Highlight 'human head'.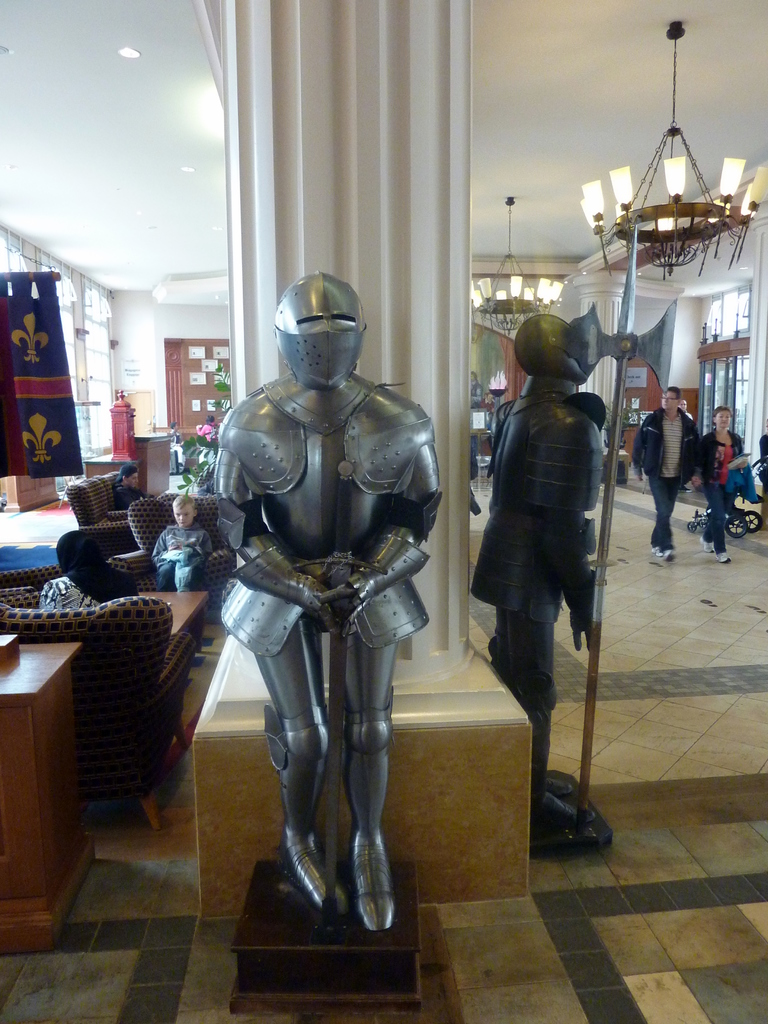
Highlighted region: {"x1": 511, "y1": 308, "x2": 589, "y2": 387}.
